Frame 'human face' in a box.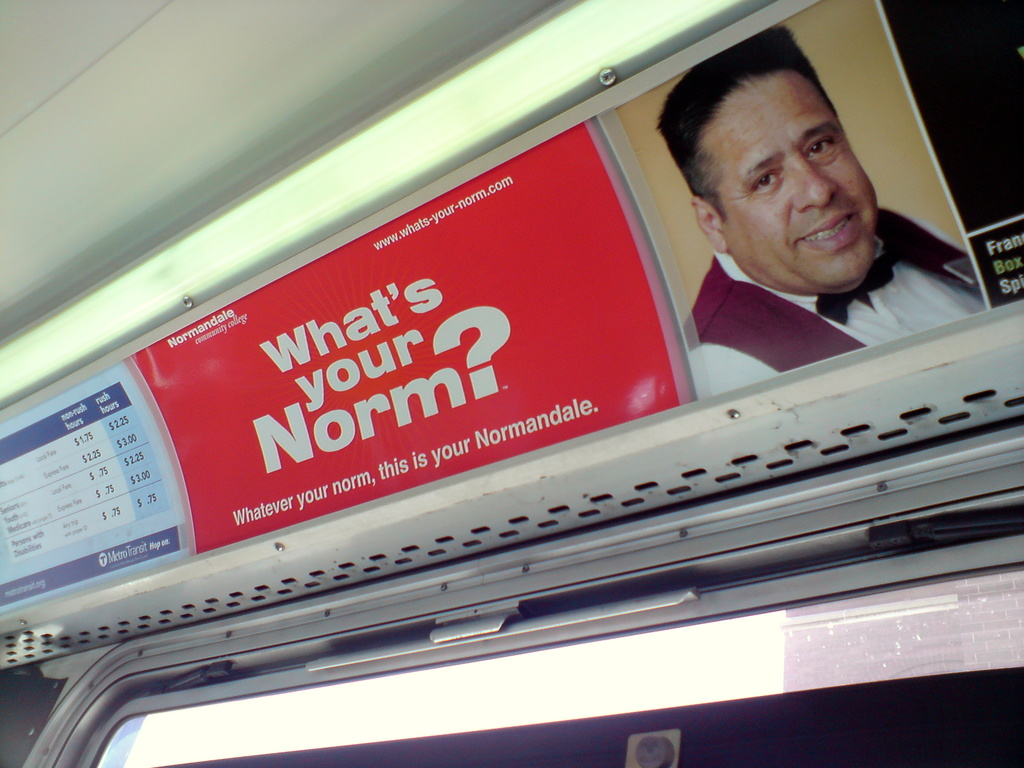
x1=695 y1=71 x2=879 y2=292.
